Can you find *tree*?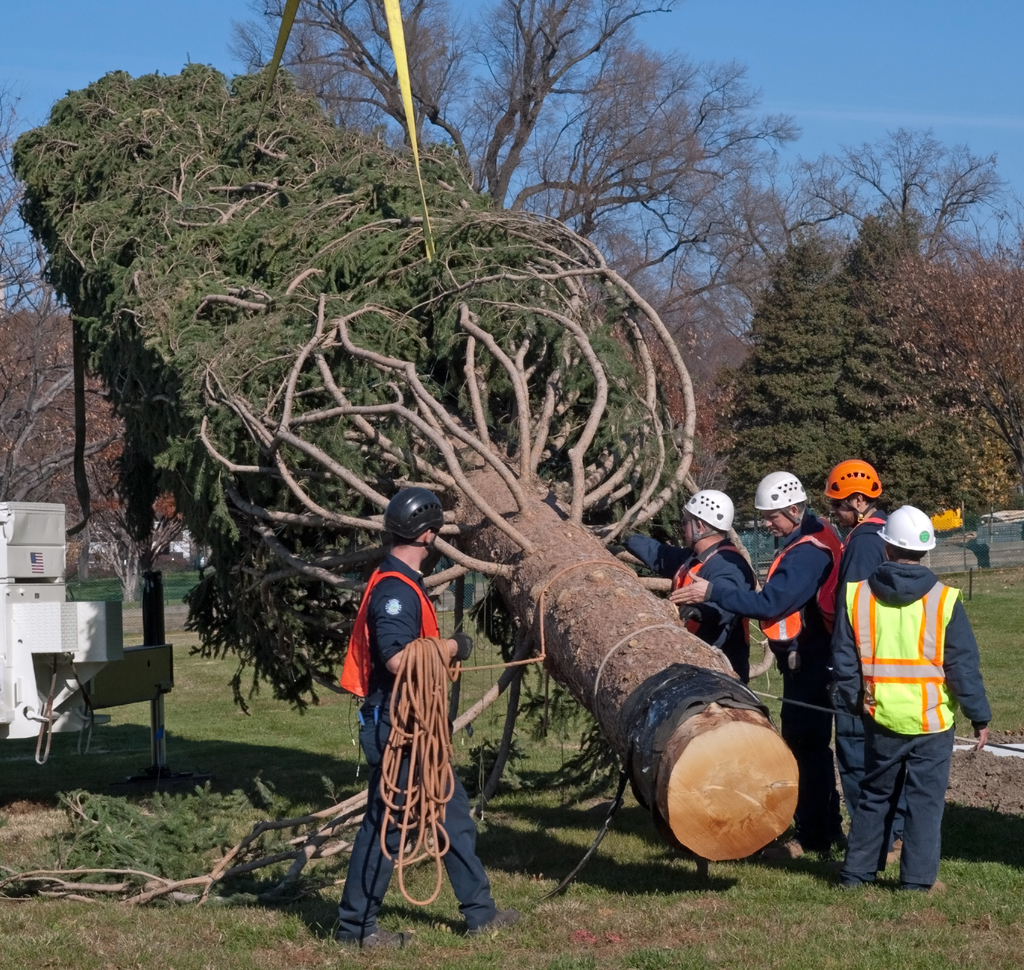
Yes, bounding box: 0, 49, 801, 912.
